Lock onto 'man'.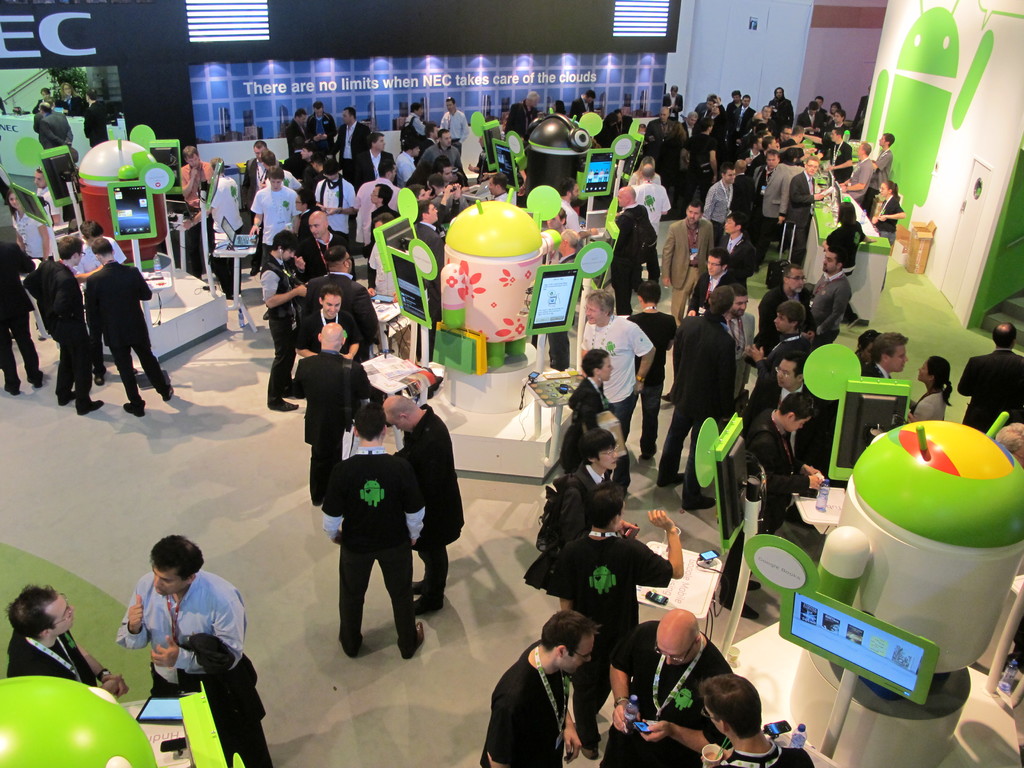
Locked: box(296, 208, 348, 277).
